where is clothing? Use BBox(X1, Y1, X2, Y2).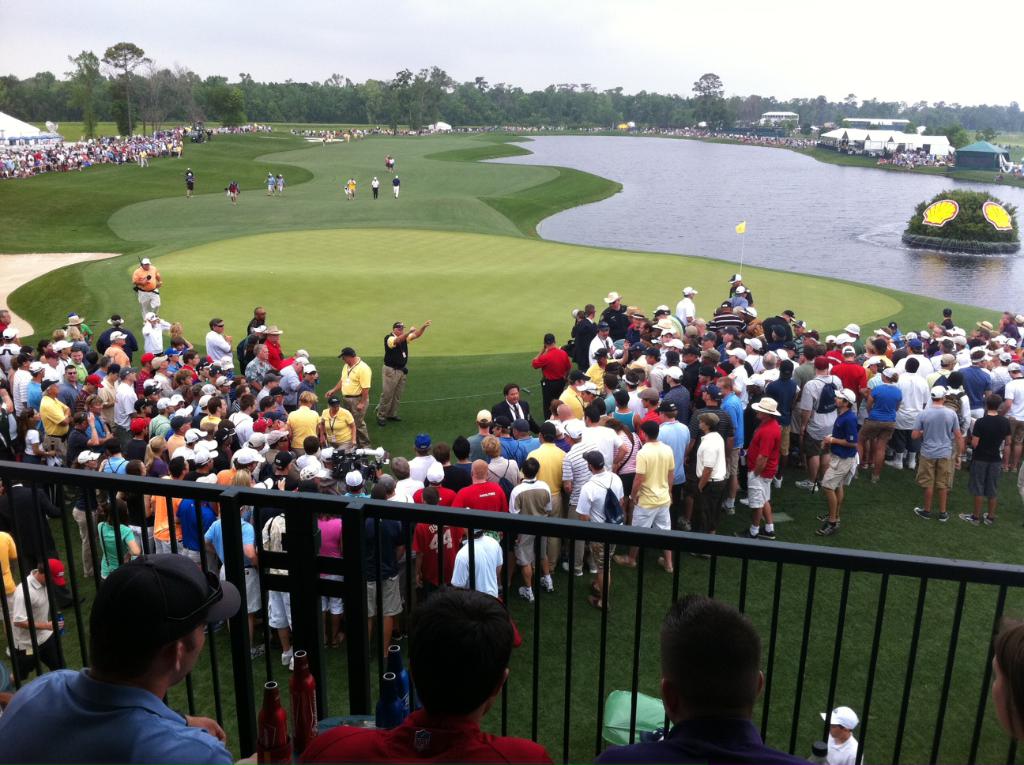
BBox(185, 174, 192, 182).
